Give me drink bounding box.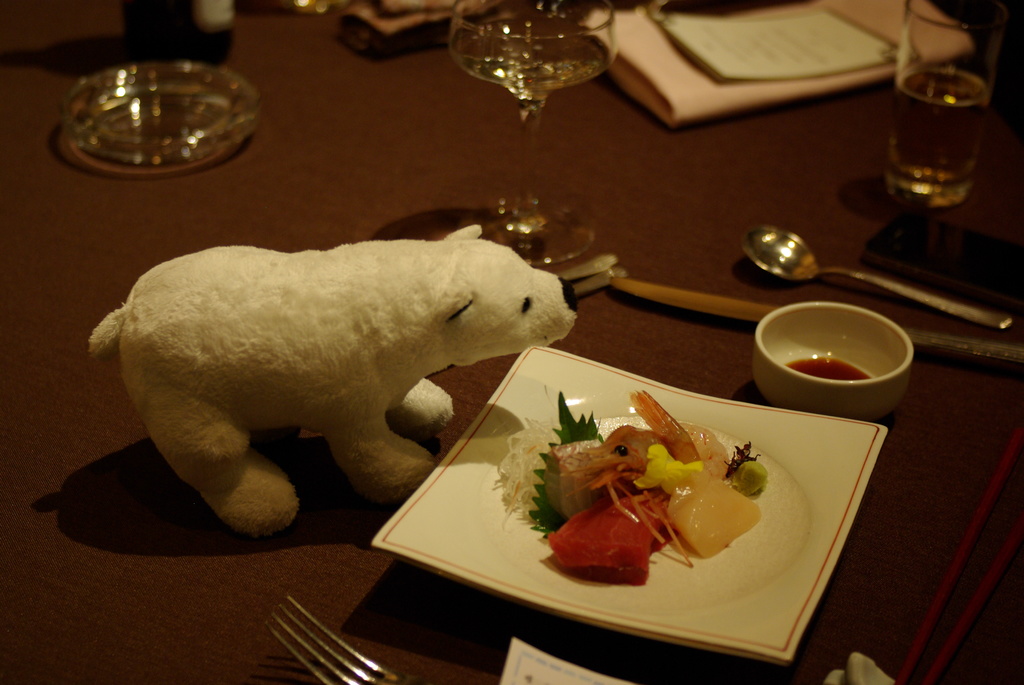
crop(458, 52, 603, 104).
